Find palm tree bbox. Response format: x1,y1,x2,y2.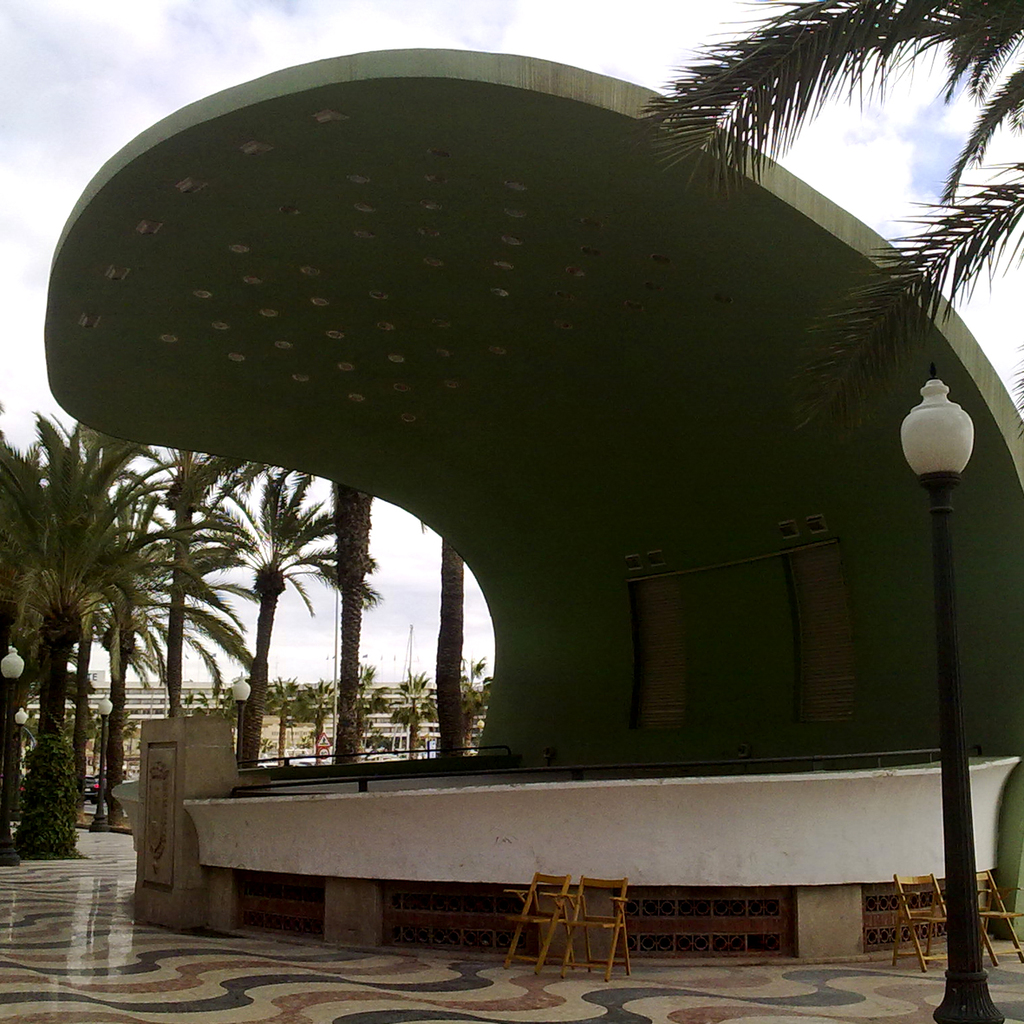
594,0,1023,414.
